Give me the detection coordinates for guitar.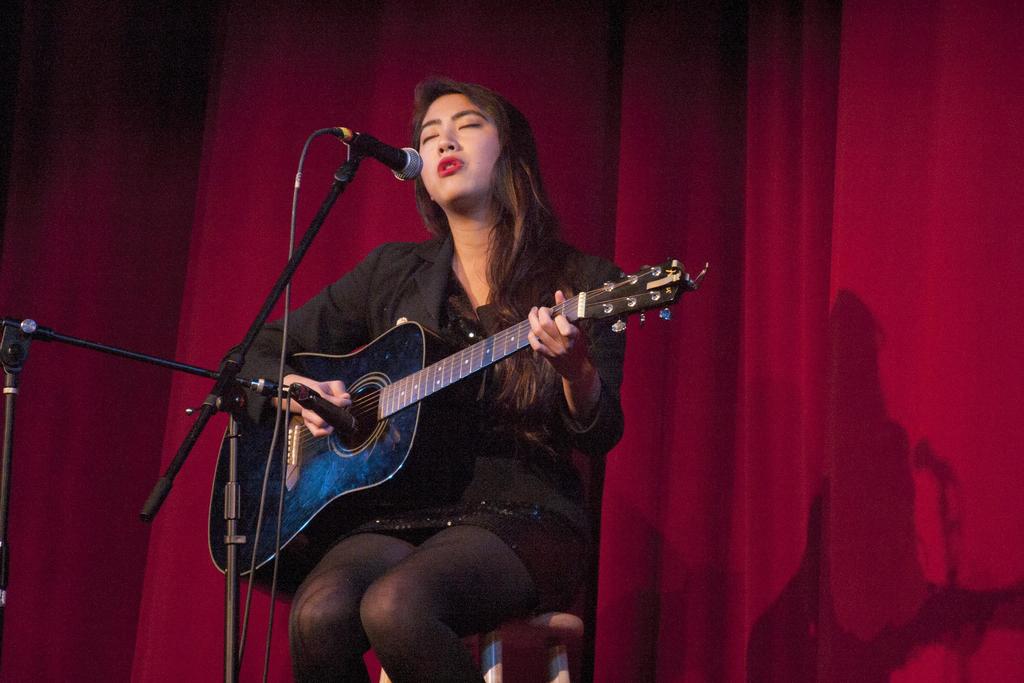
[153, 246, 692, 582].
